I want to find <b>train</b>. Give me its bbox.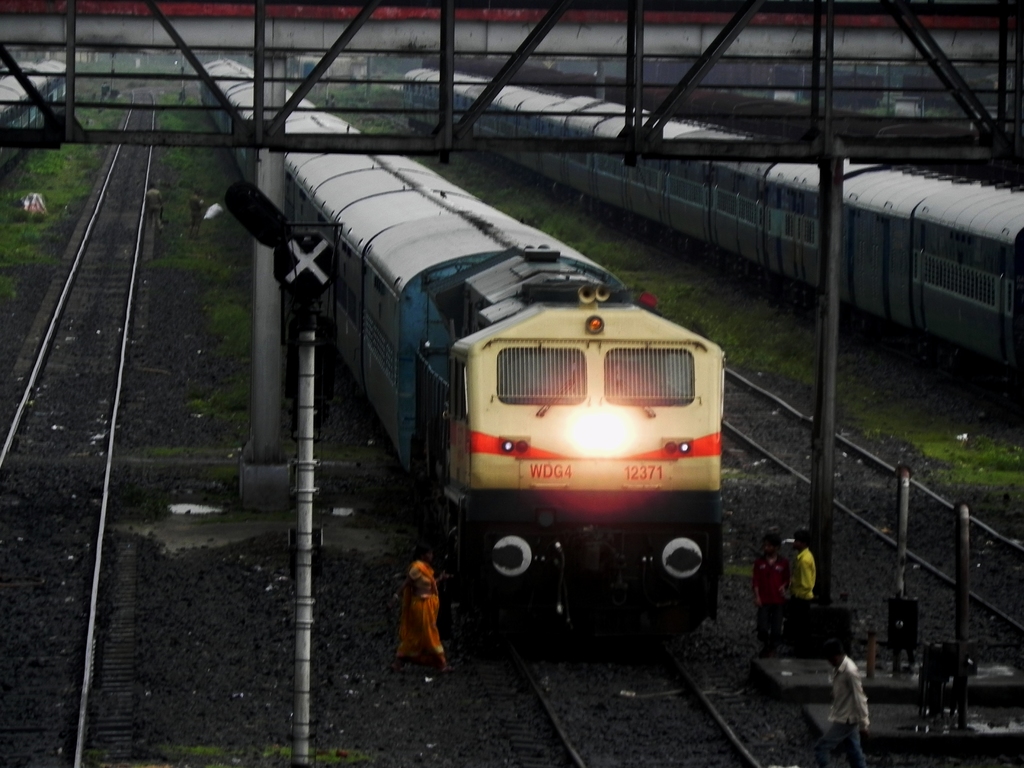
(0, 56, 68, 175).
